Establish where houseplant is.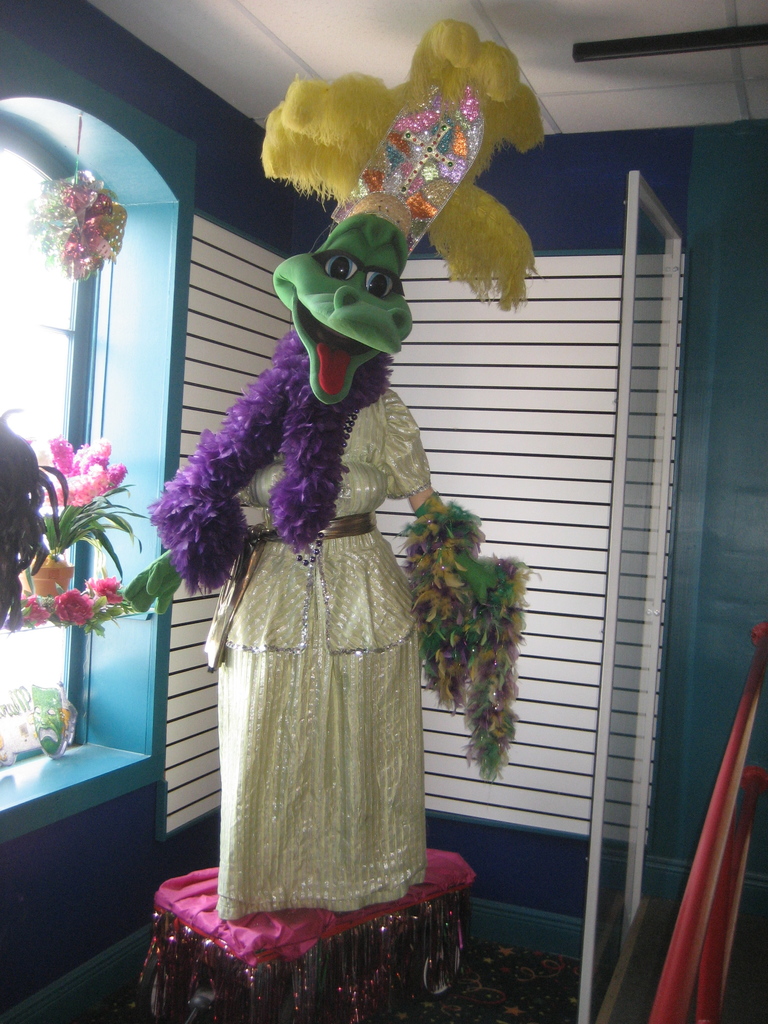
Established at box=[22, 168, 131, 283].
